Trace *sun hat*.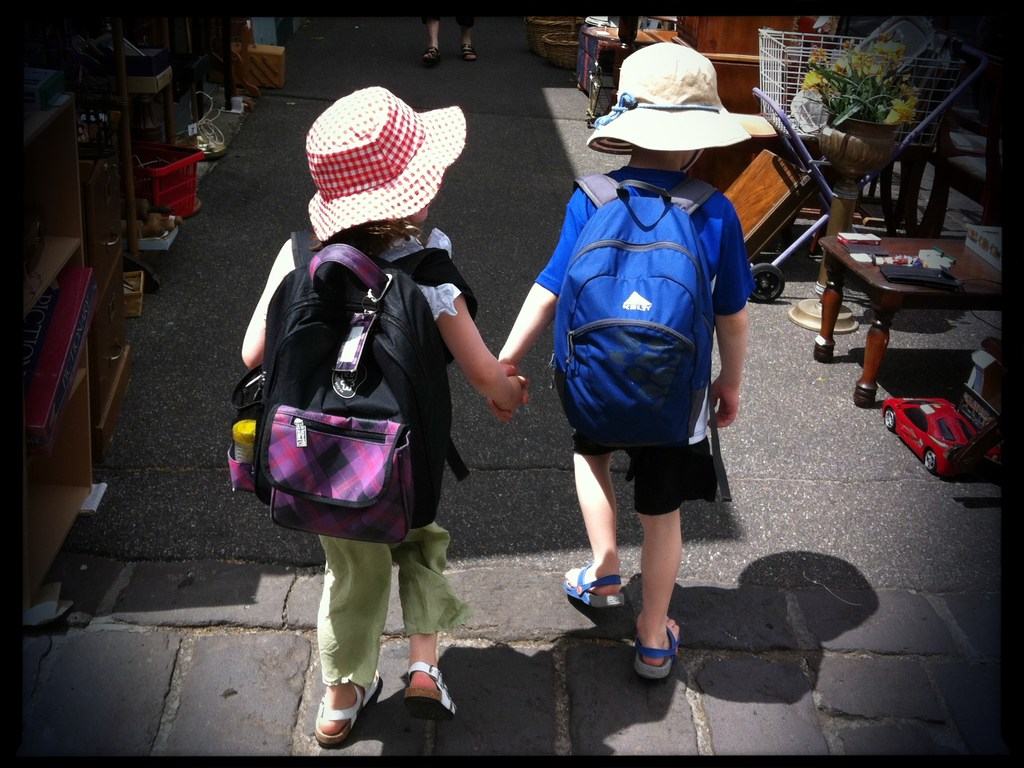
Traced to bbox=(586, 39, 751, 172).
